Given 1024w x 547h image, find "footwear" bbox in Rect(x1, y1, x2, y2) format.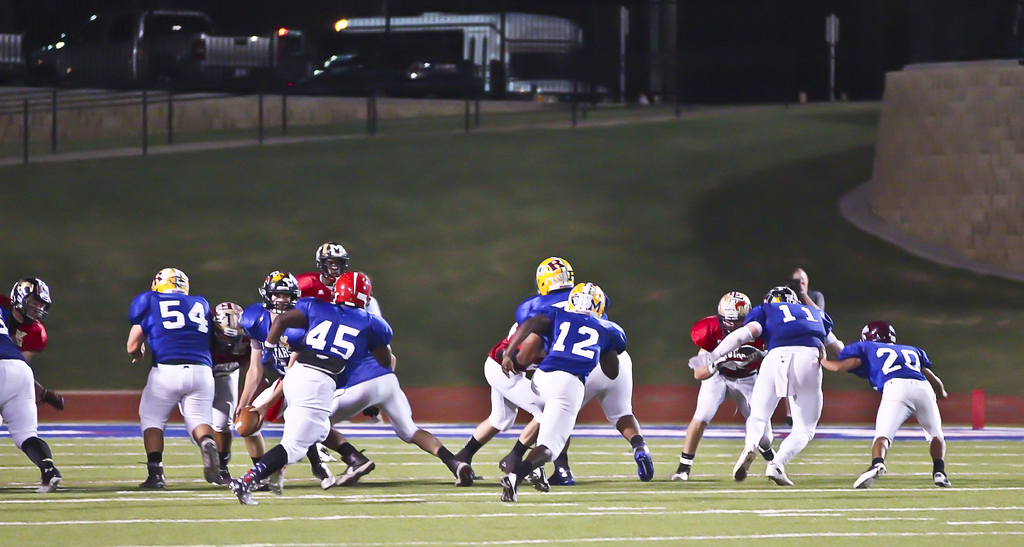
Rect(33, 466, 62, 497).
